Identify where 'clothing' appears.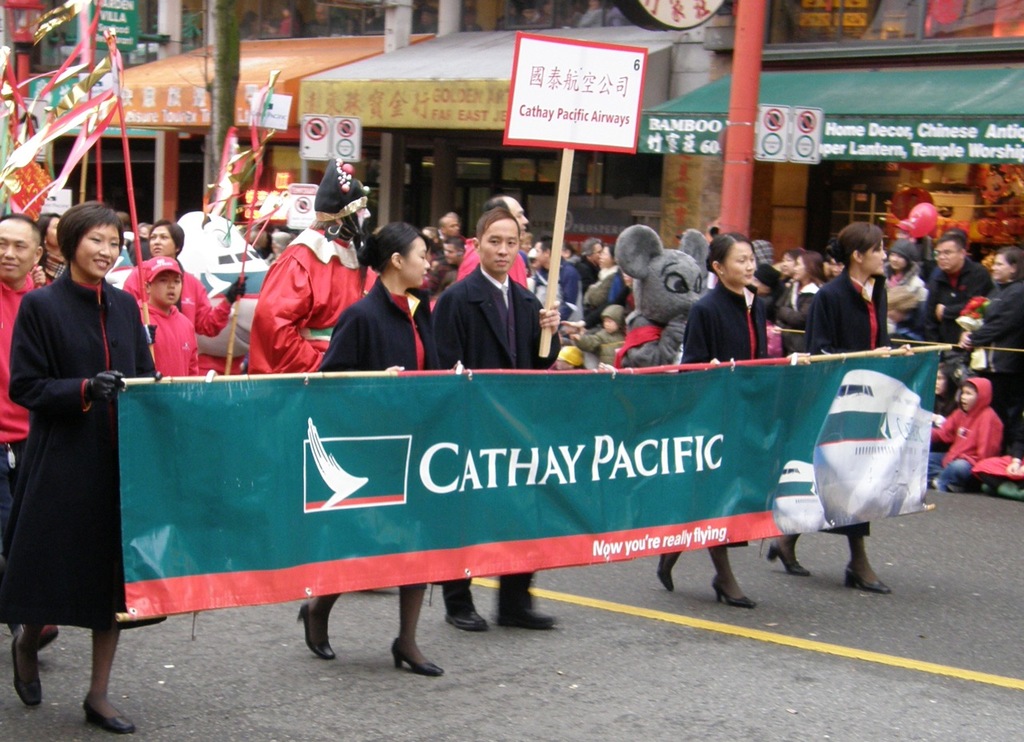
Appears at [315,158,373,244].
